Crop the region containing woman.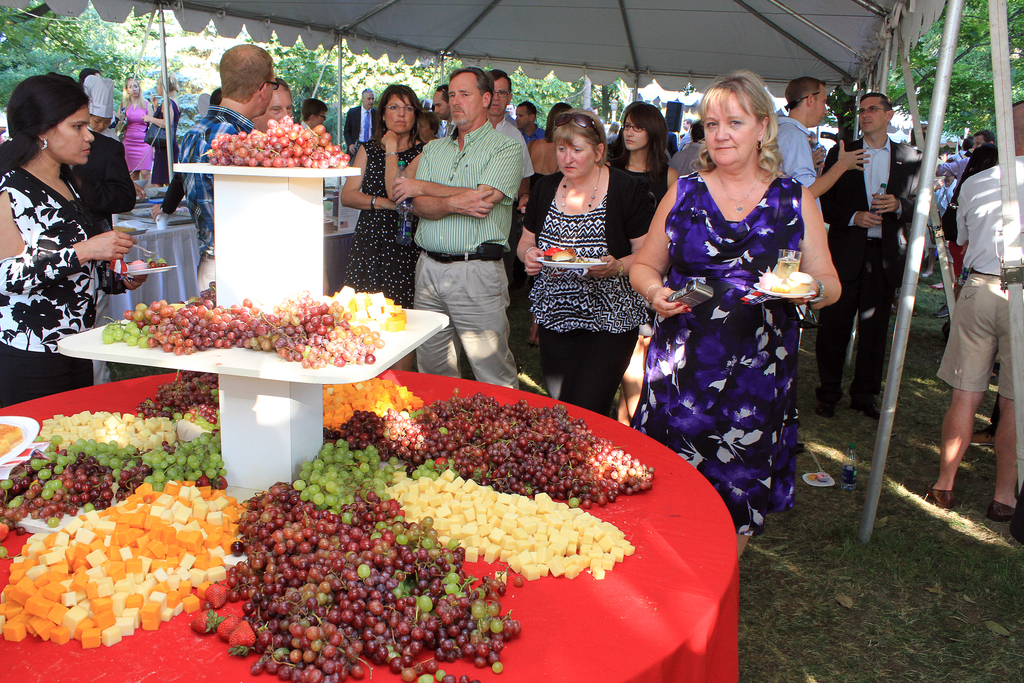
Crop region: <box>140,74,186,191</box>.
